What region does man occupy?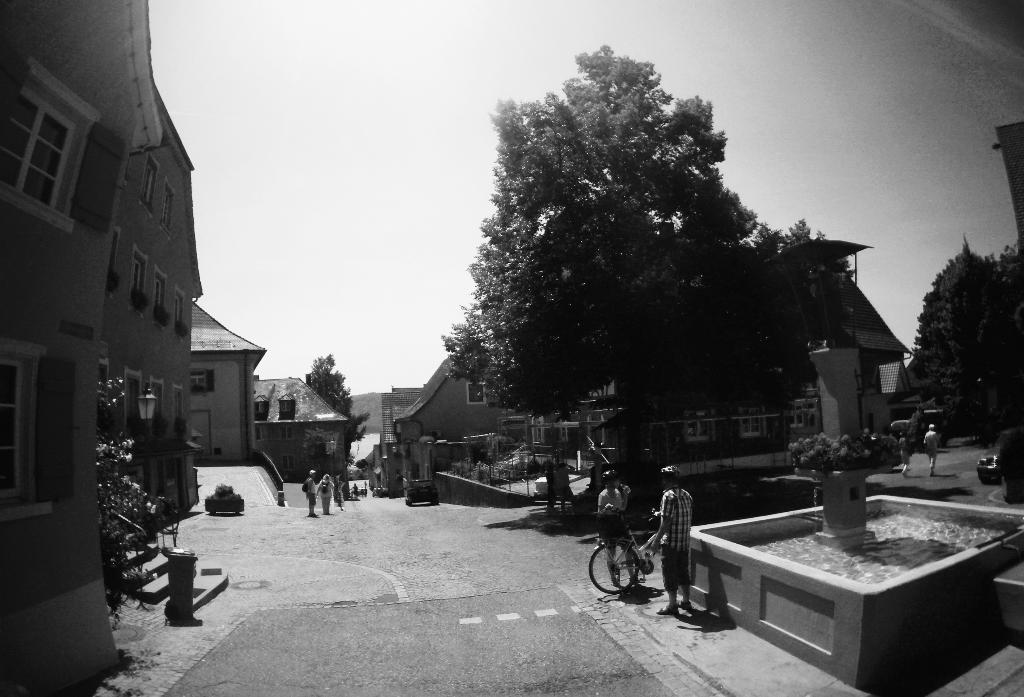
(left=306, top=470, right=317, bottom=515).
